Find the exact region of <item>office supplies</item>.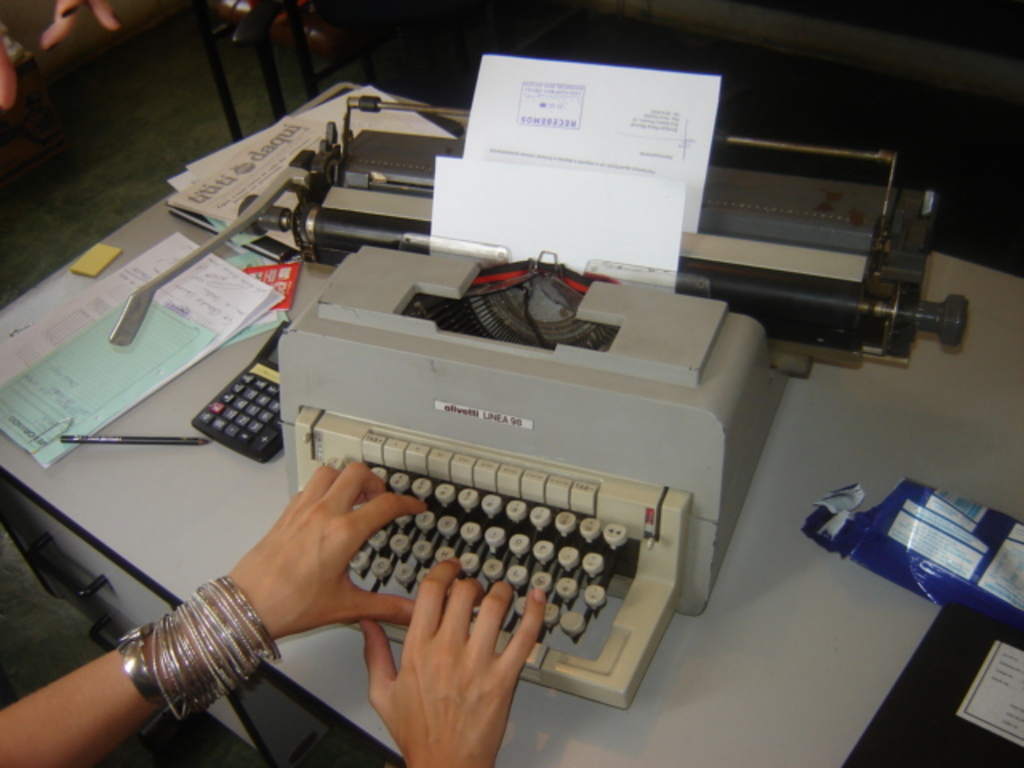
Exact region: [left=197, top=320, right=294, bottom=458].
